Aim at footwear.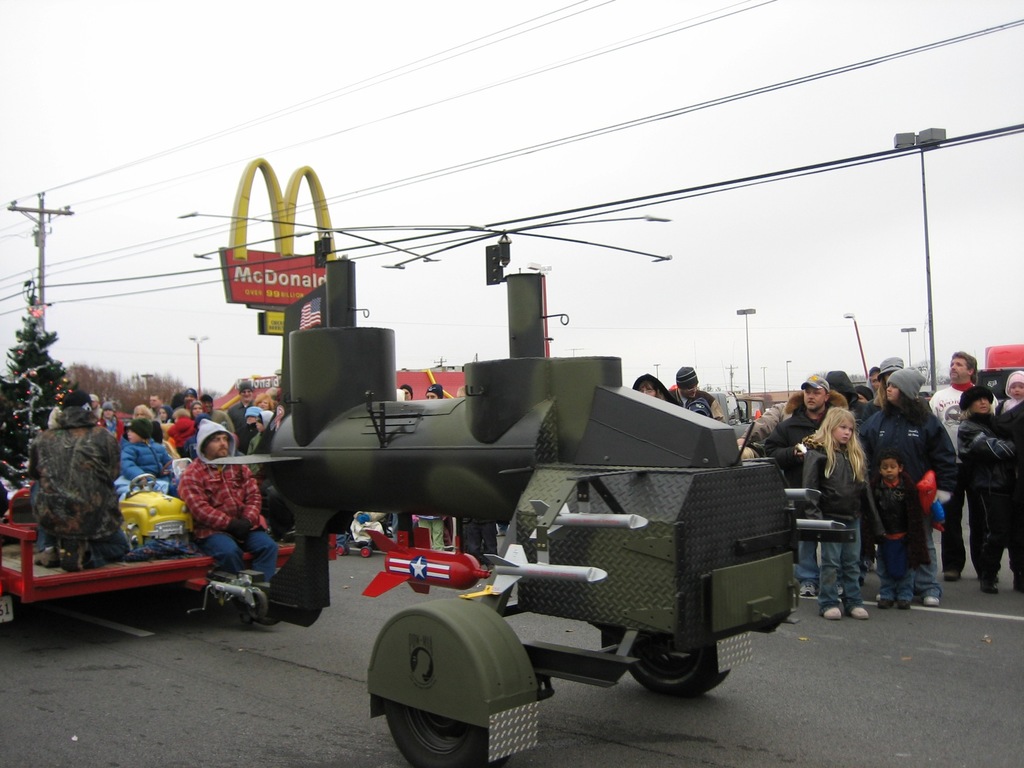
Aimed at [x1=945, y1=568, x2=956, y2=584].
